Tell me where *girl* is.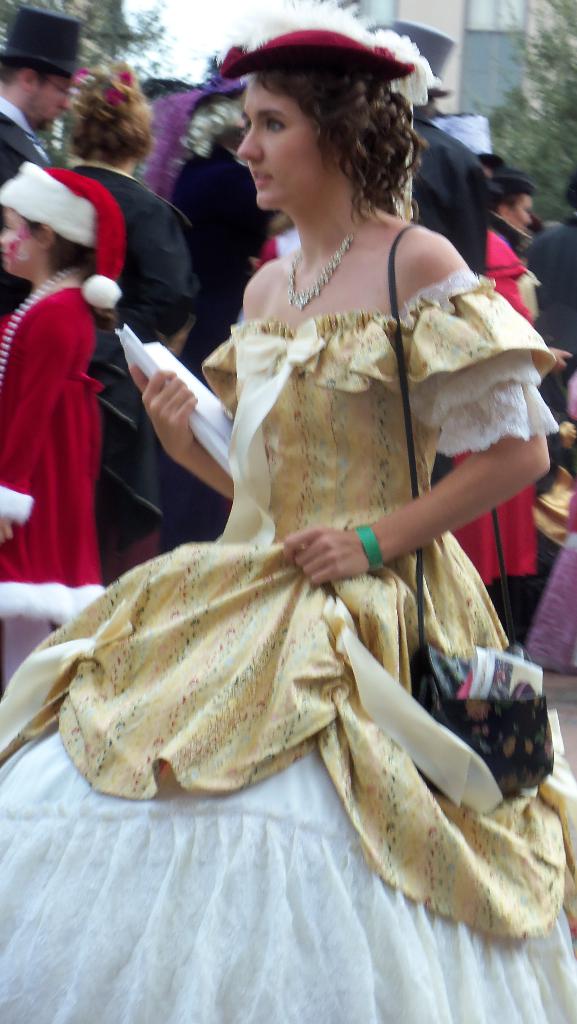
*girl* is at 0 1 576 1023.
